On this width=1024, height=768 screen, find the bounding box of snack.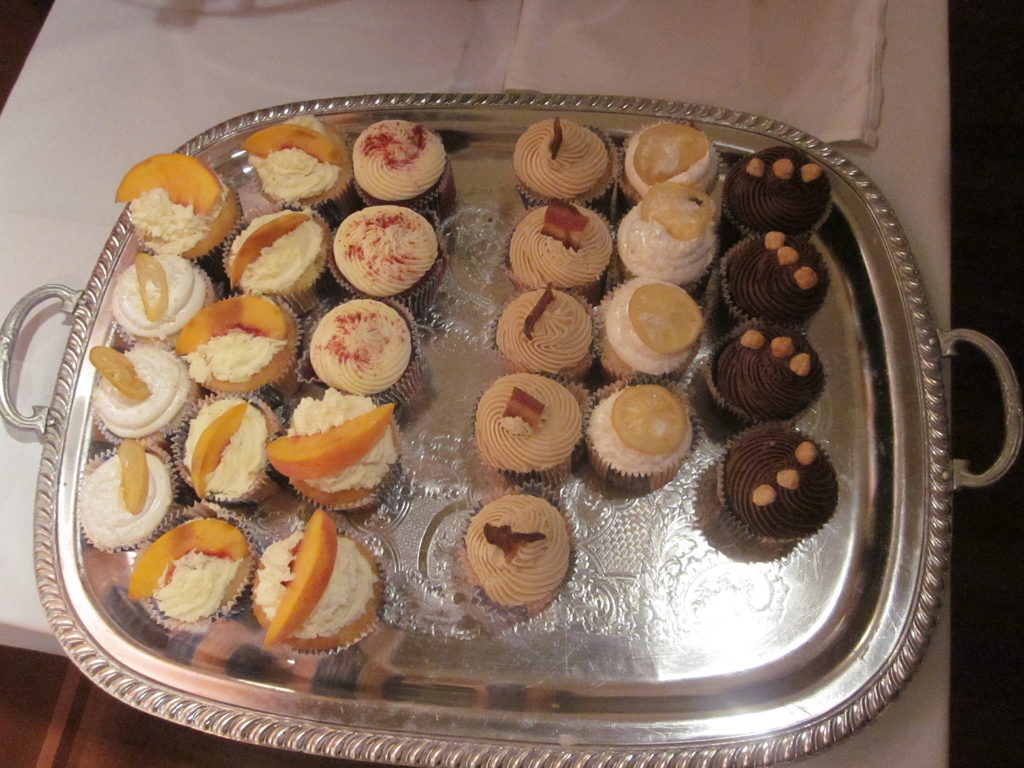
Bounding box: x1=493, y1=282, x2=593, y2=380.
